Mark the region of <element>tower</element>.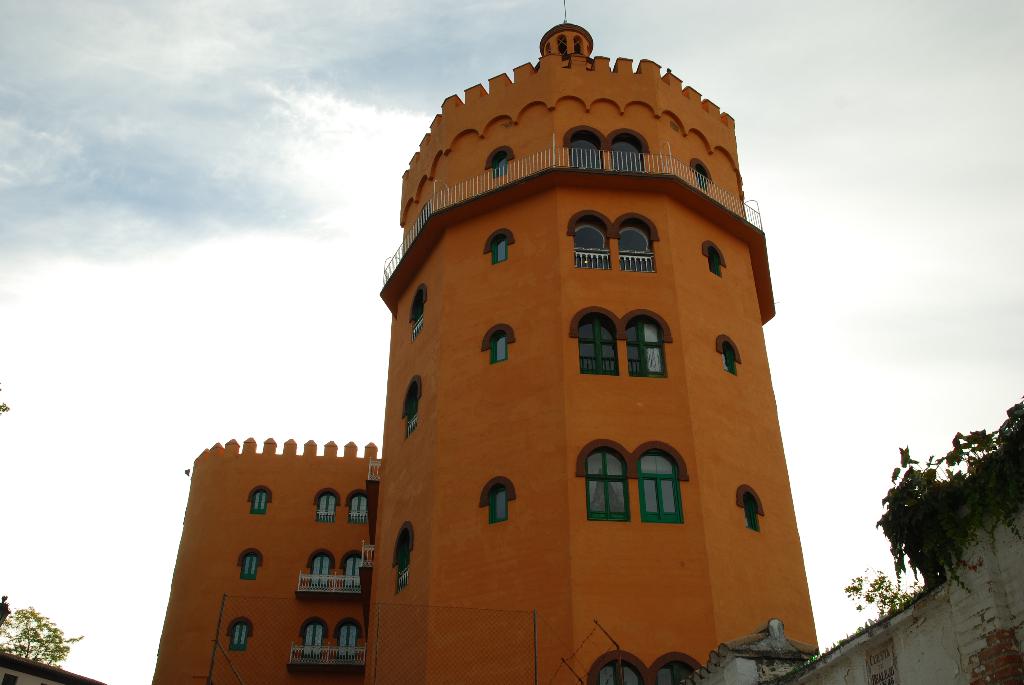
Region: locate(149, 438, 362, 684).
